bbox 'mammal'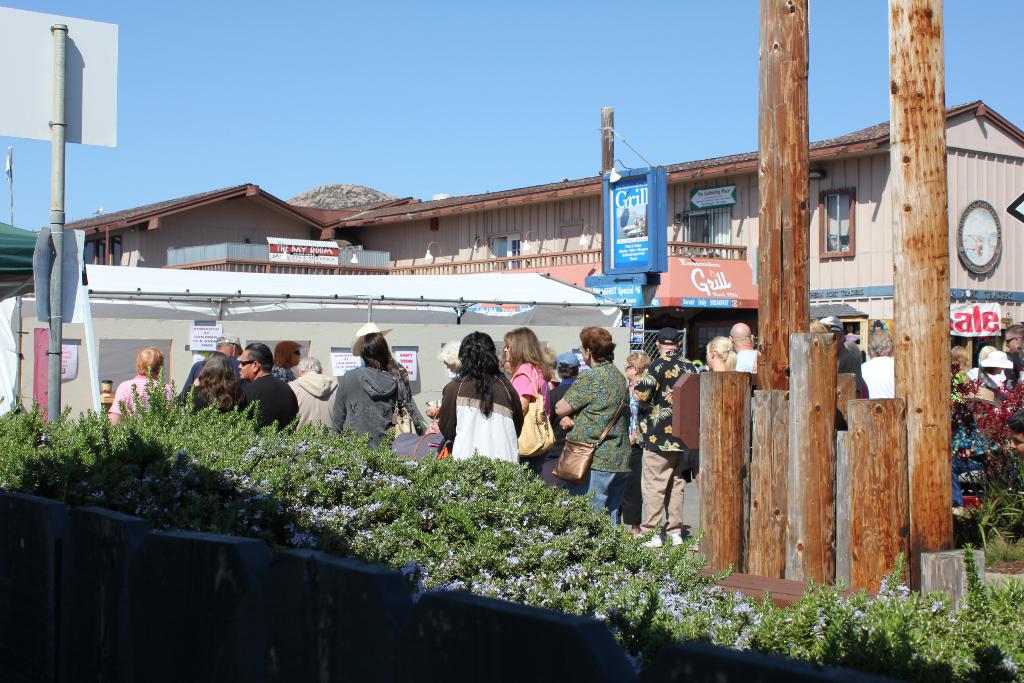
Rect(239, 339, 300, 432)
